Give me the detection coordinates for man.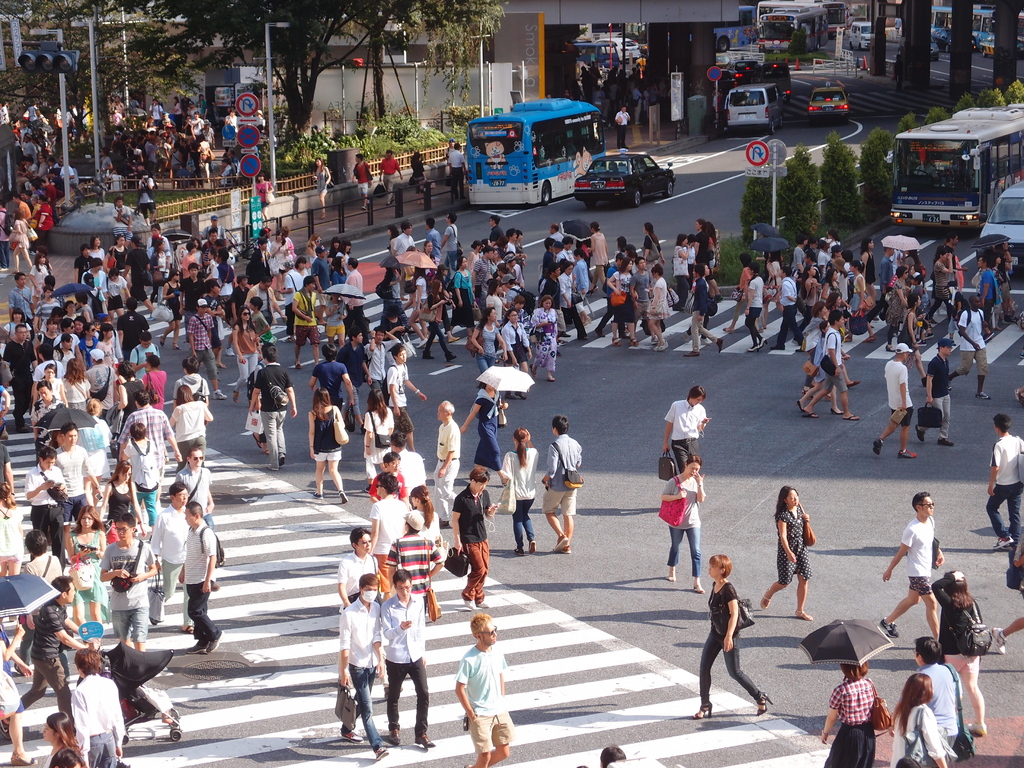
left=550, top=225, right=564, bottom=243.
